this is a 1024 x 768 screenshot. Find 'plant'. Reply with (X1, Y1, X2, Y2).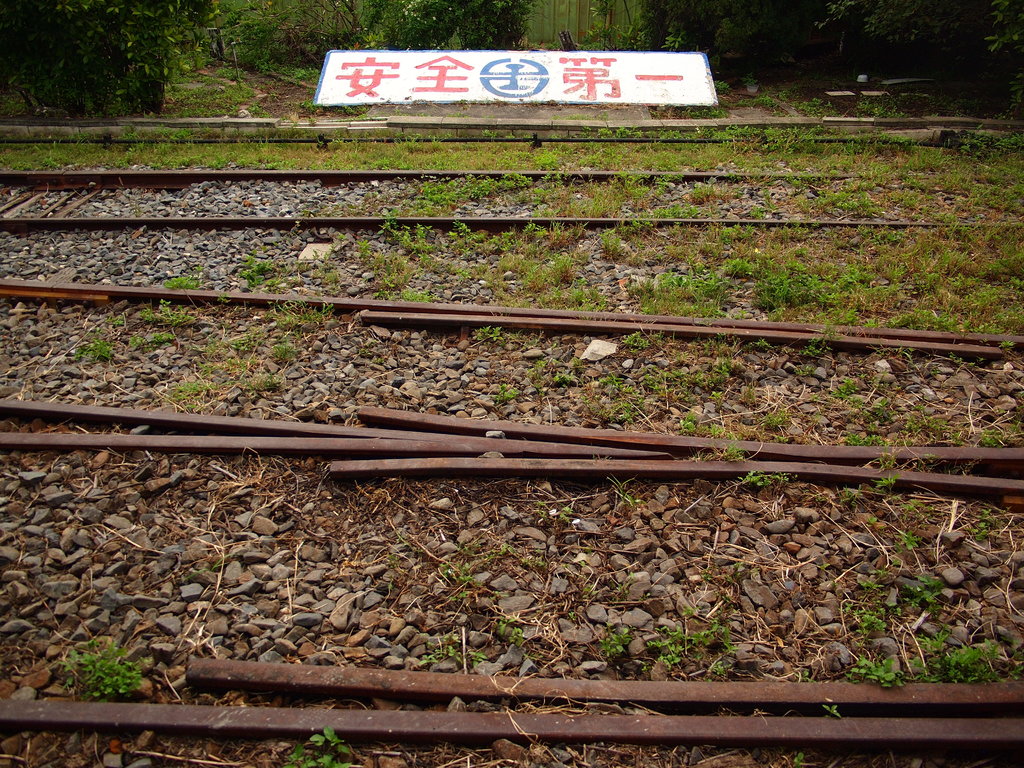
(713, 653, 737, 676).
